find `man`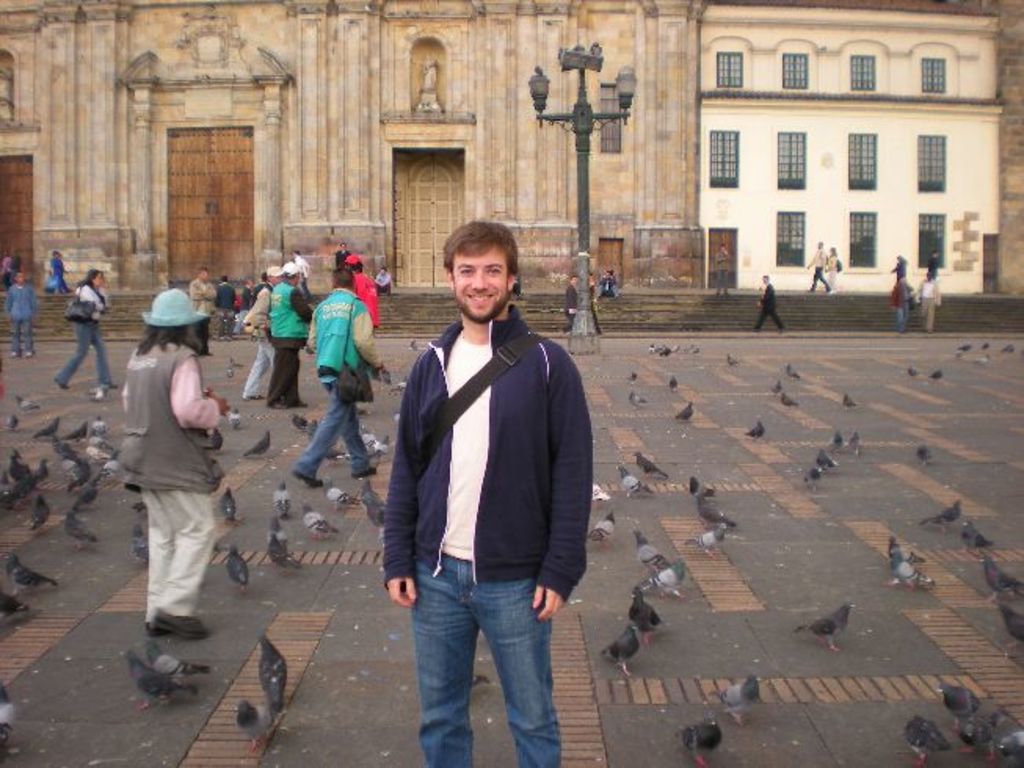
<box>260,260,315,409</box>
